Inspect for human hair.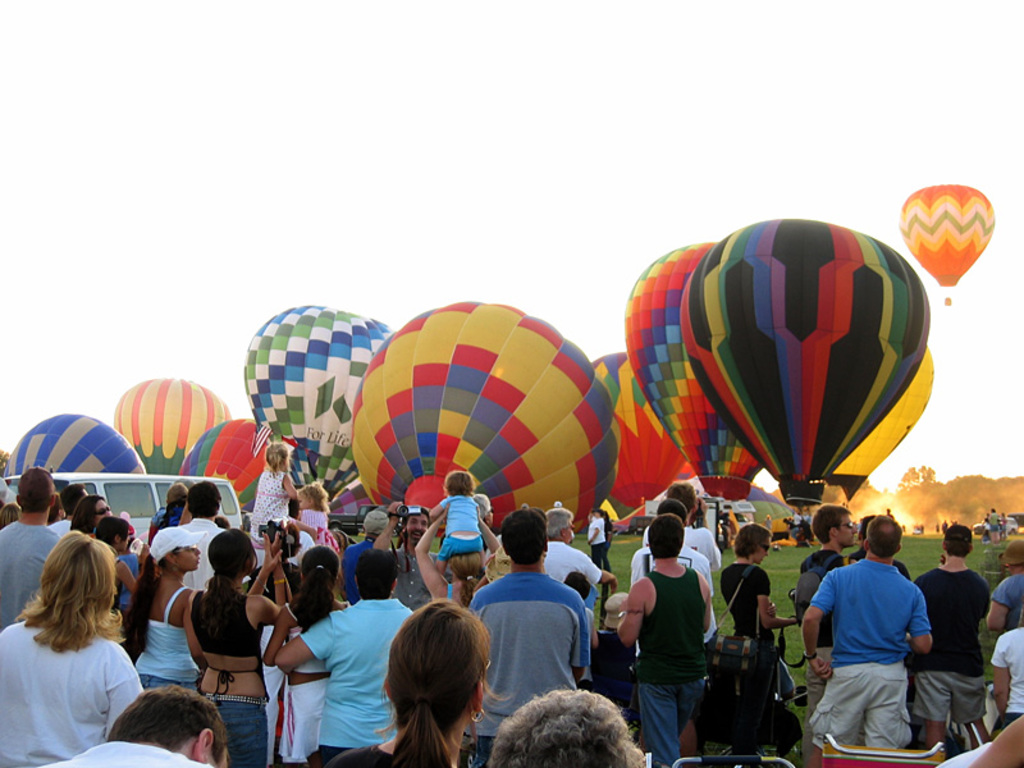
Inspection: [left=93, top=516, right=131, bottom=548].
